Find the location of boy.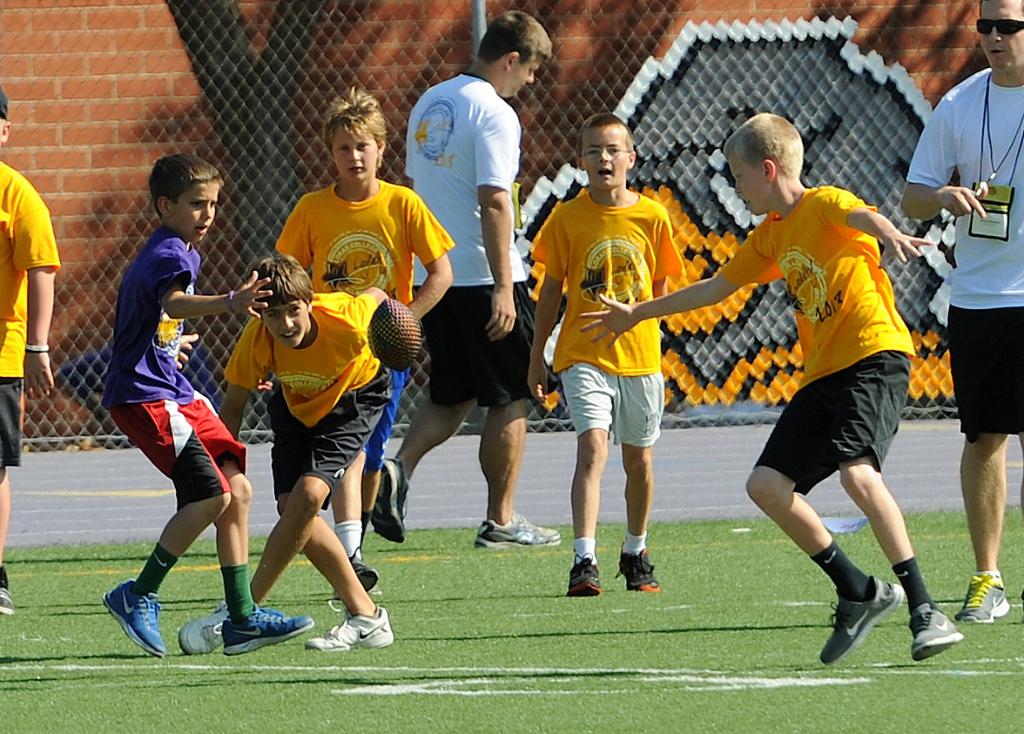
Location: bbox(526, 115, 686, 596).
